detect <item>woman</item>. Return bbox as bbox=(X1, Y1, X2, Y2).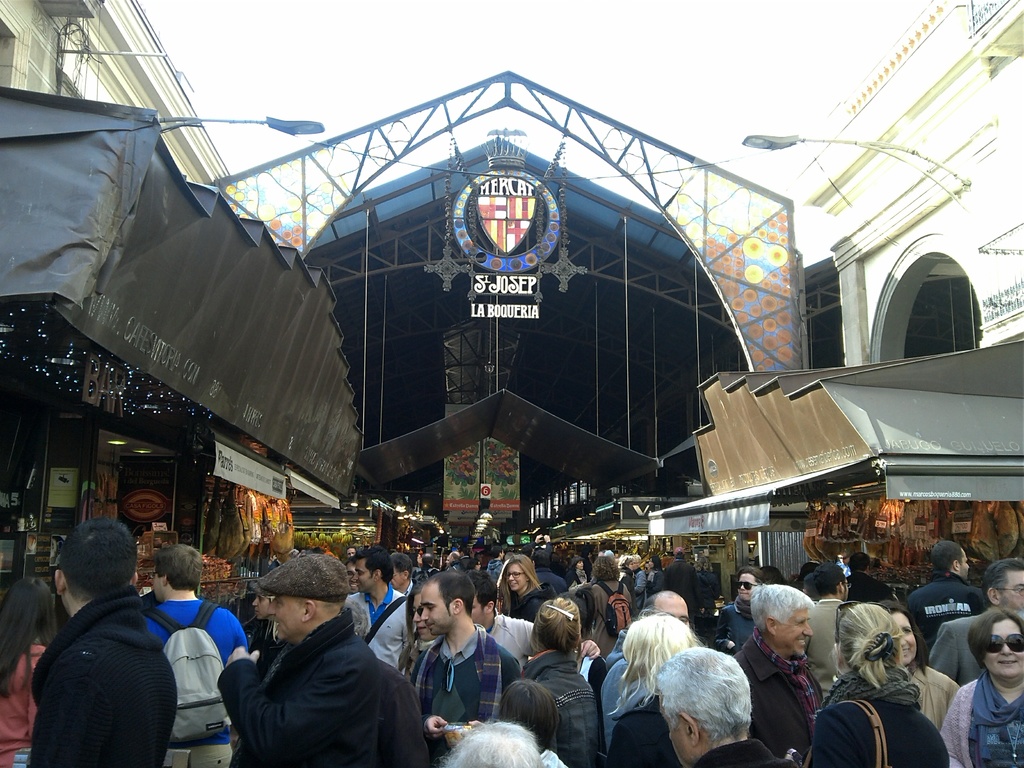
bbox=(942, 605, 1023, 767).
